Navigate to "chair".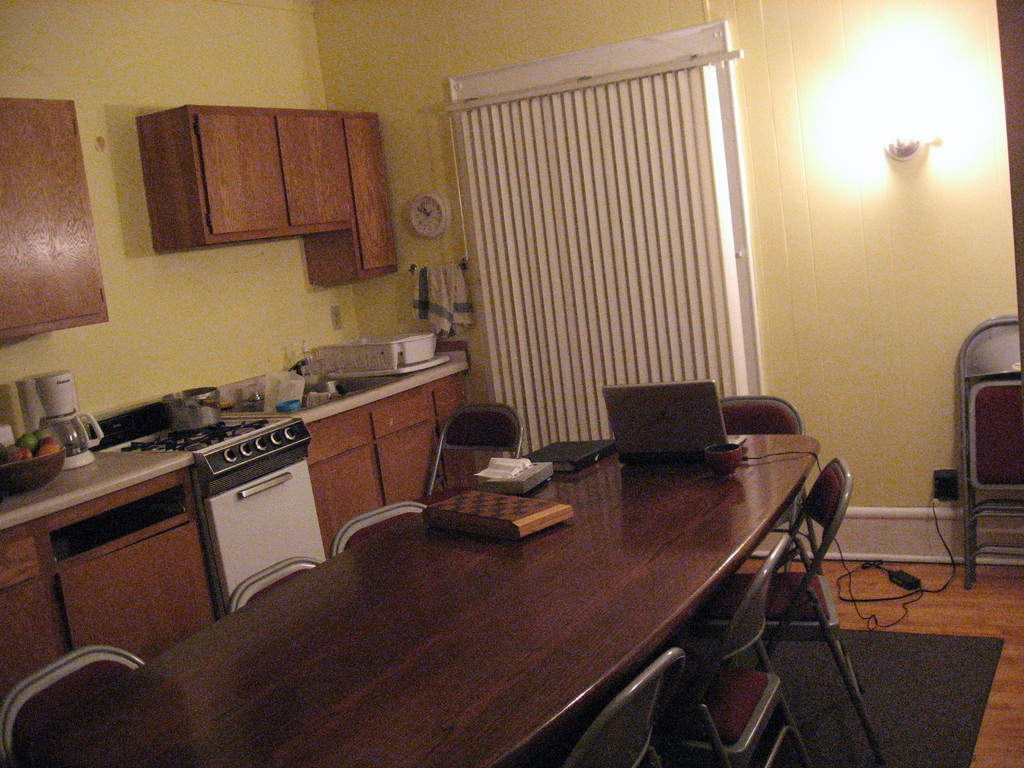
Navigation target: 563:646:682:767.
